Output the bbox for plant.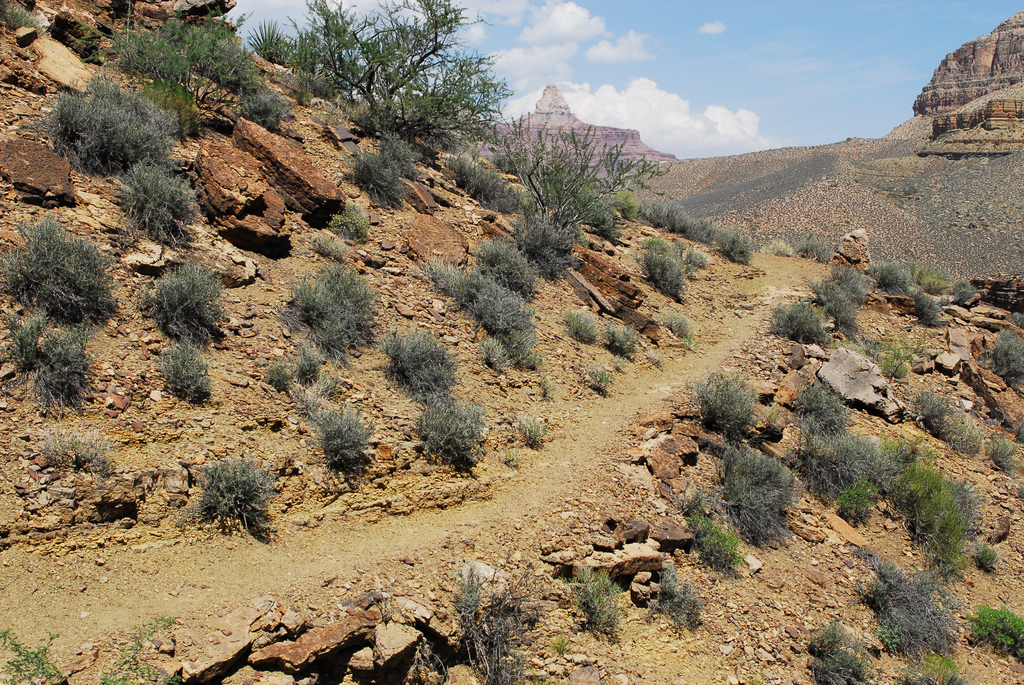
(637, 247, 683, 298).
